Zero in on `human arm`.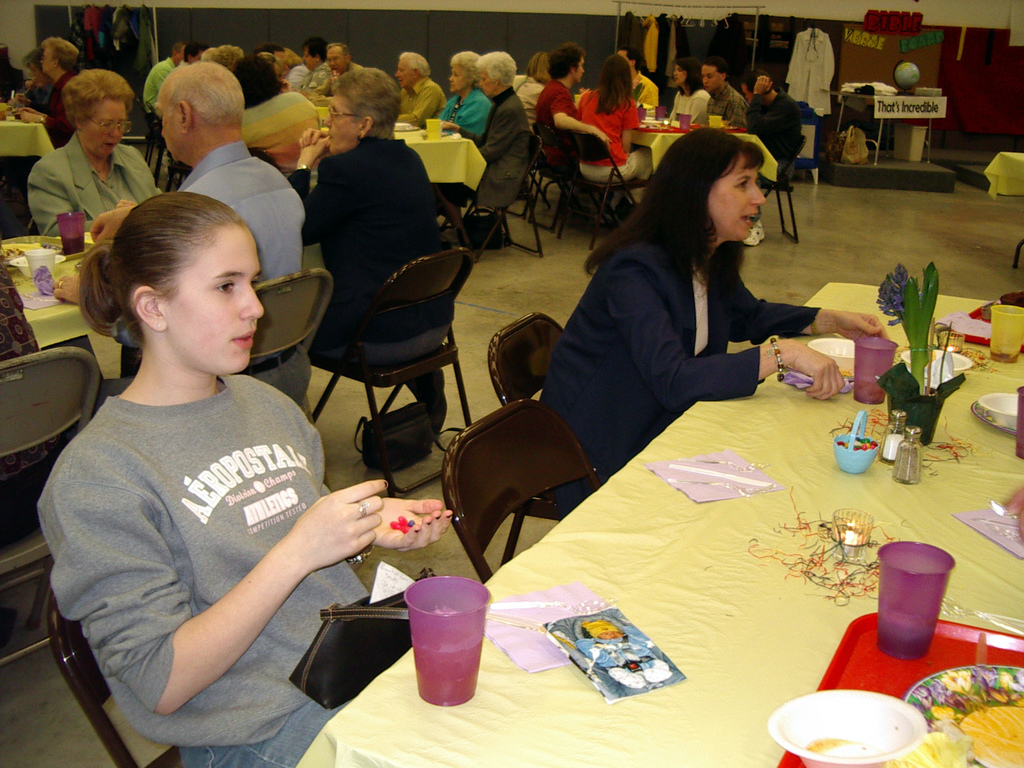
Zeroed in: (x1=366, y1=490, x2=459, y2=563).
